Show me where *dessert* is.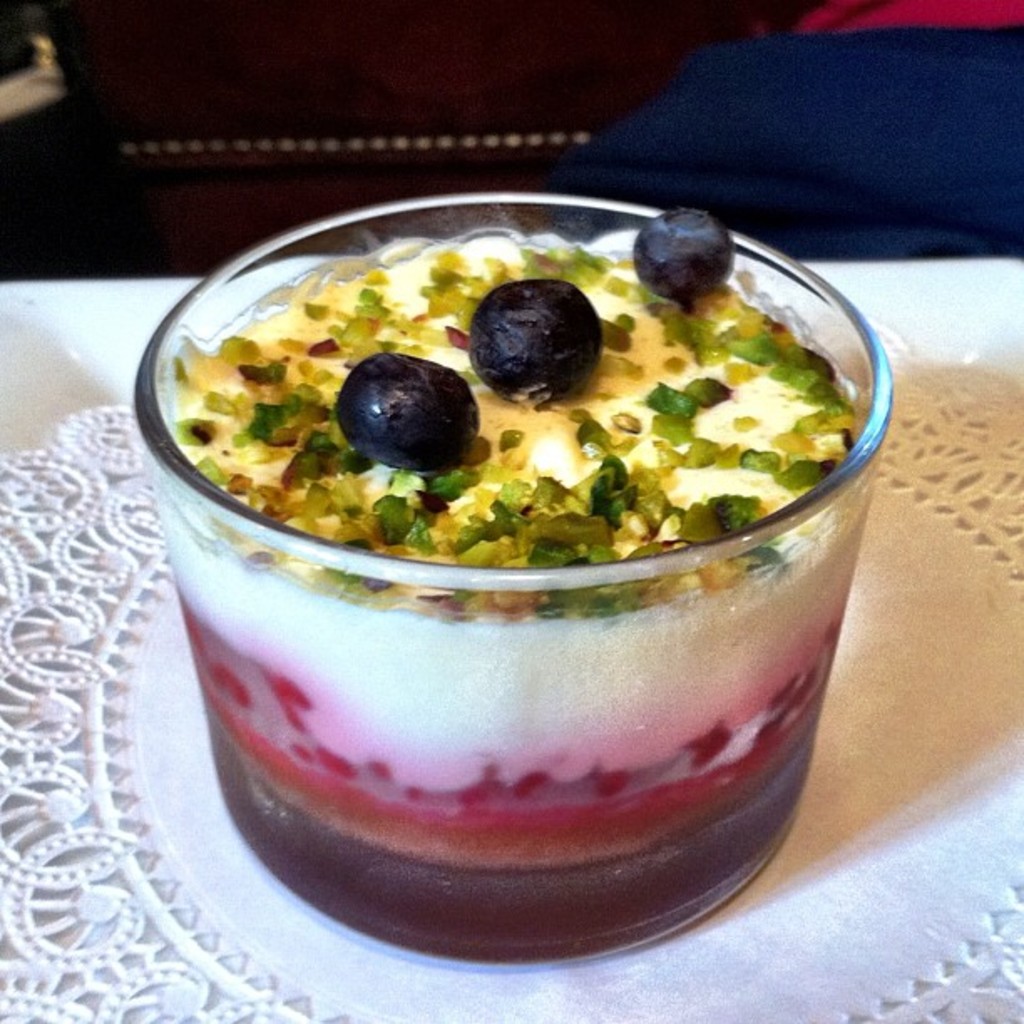
*dessert* is at bbox(152, 229, 867, 867).
